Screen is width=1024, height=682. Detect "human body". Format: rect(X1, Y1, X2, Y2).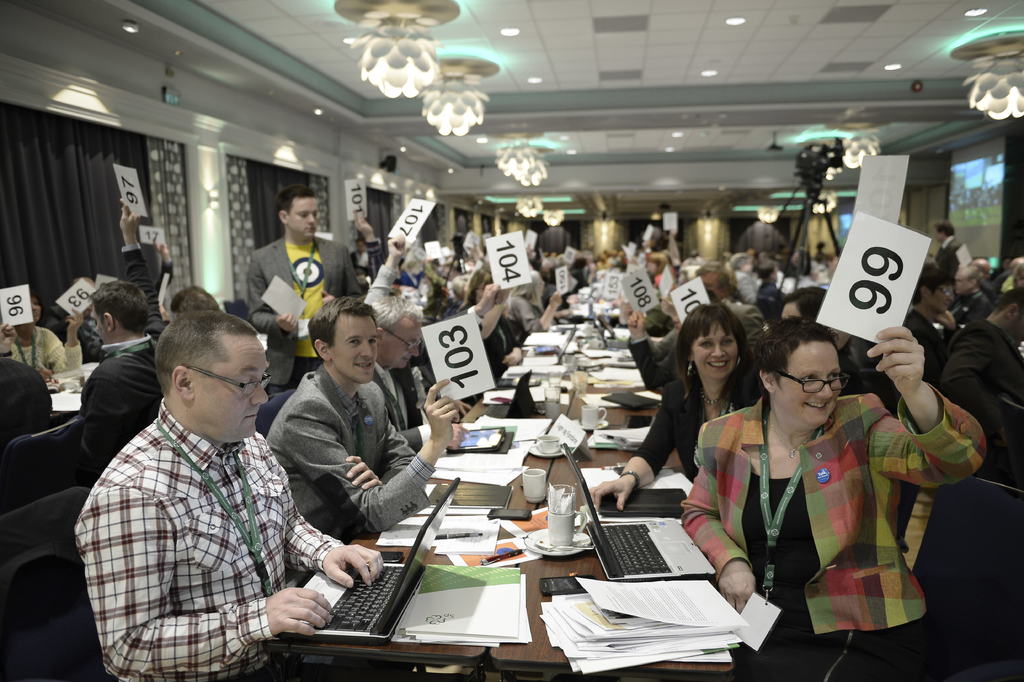
rect(707, 332, 923, 649).
